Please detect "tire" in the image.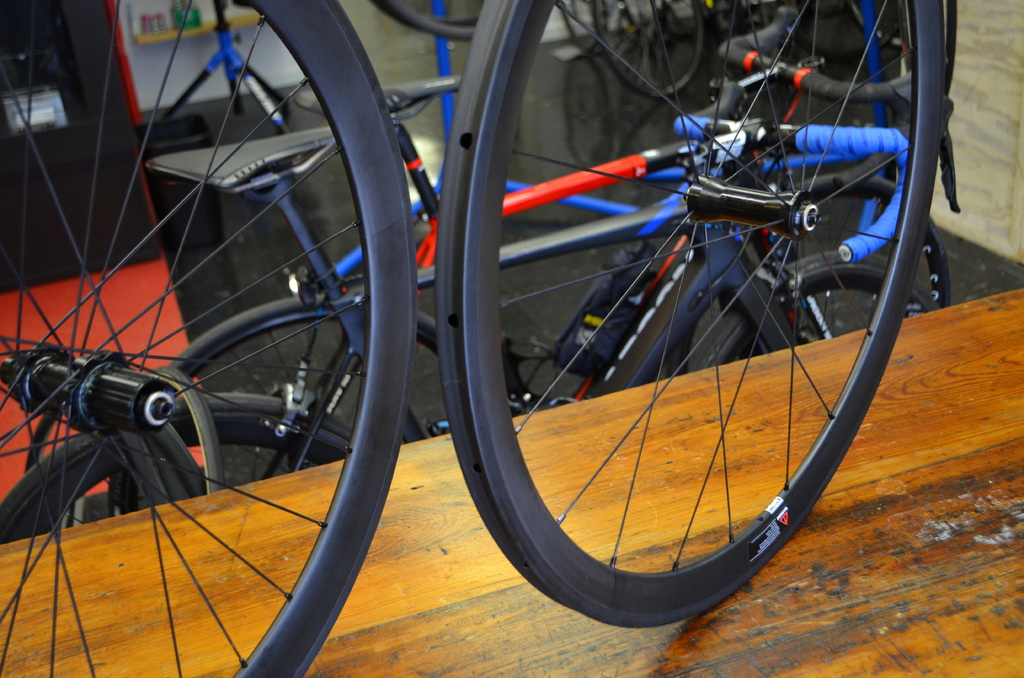
Rect(116, 289, 441, 521).
